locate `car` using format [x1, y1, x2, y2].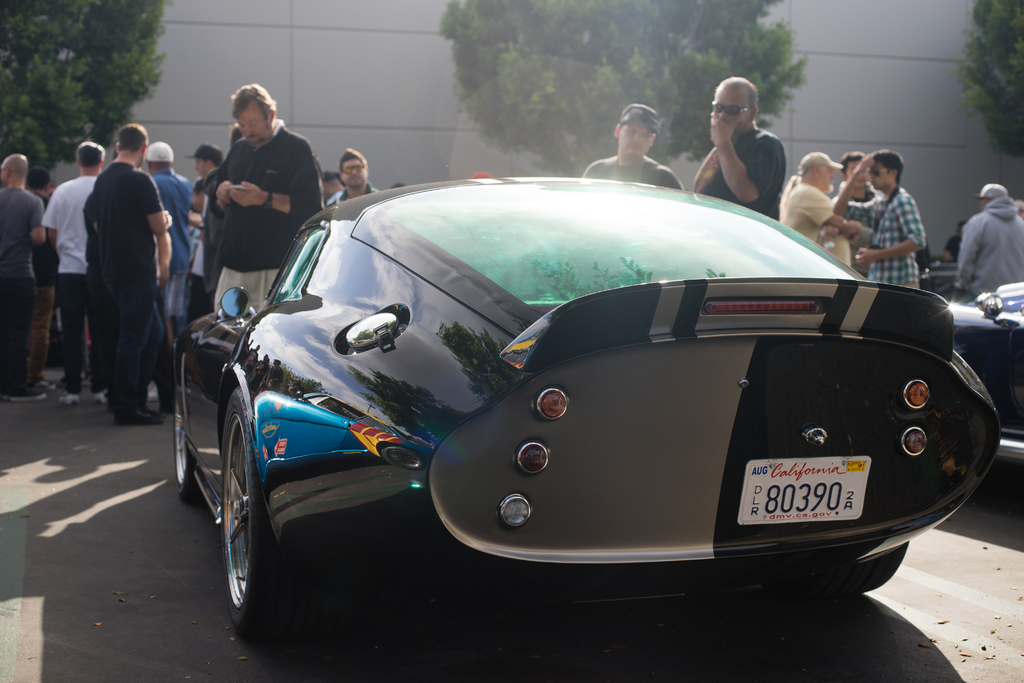
[948, 288, 1023, 462].
